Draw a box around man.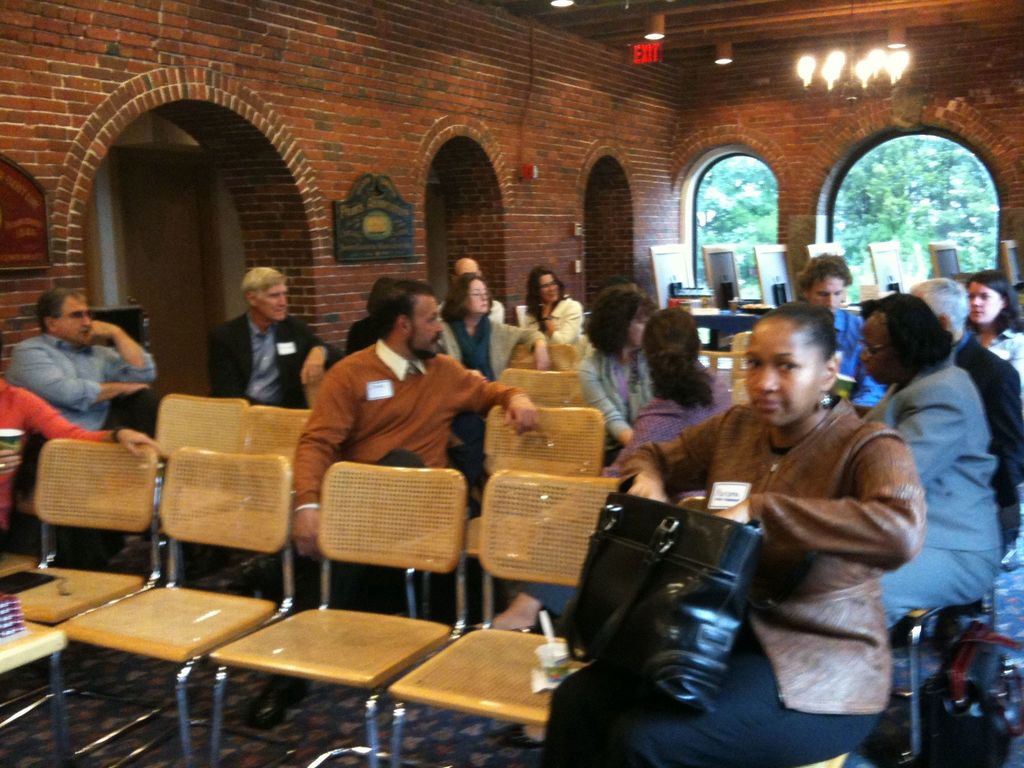
(left=442, top=257, right=505, bottom=324).
